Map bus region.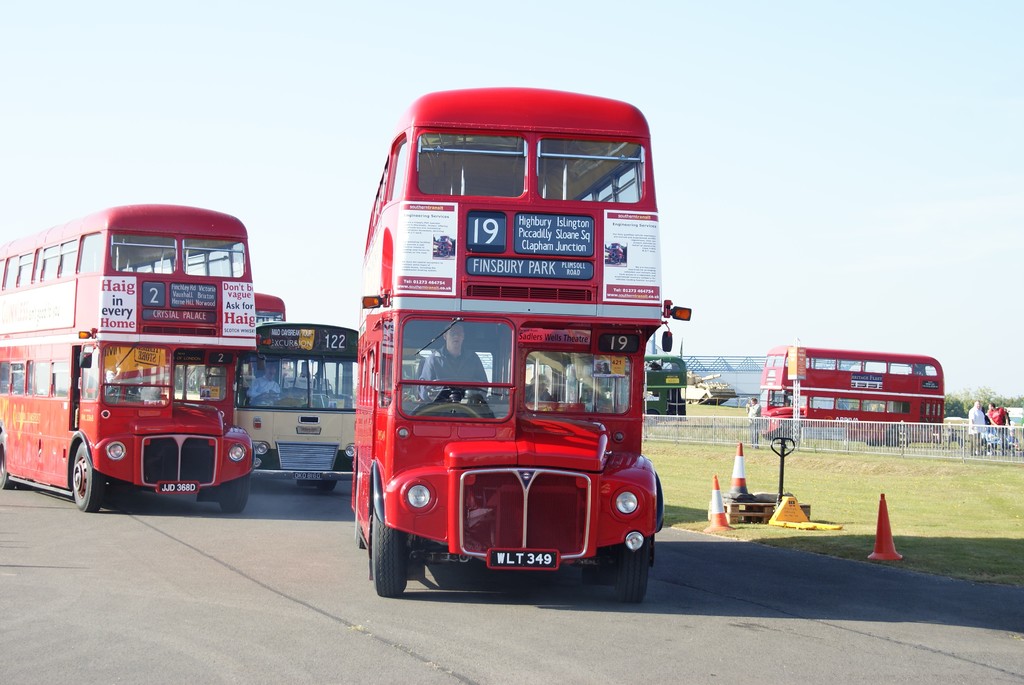
Mapped to <region>346, 86, 693, 601</region>.
